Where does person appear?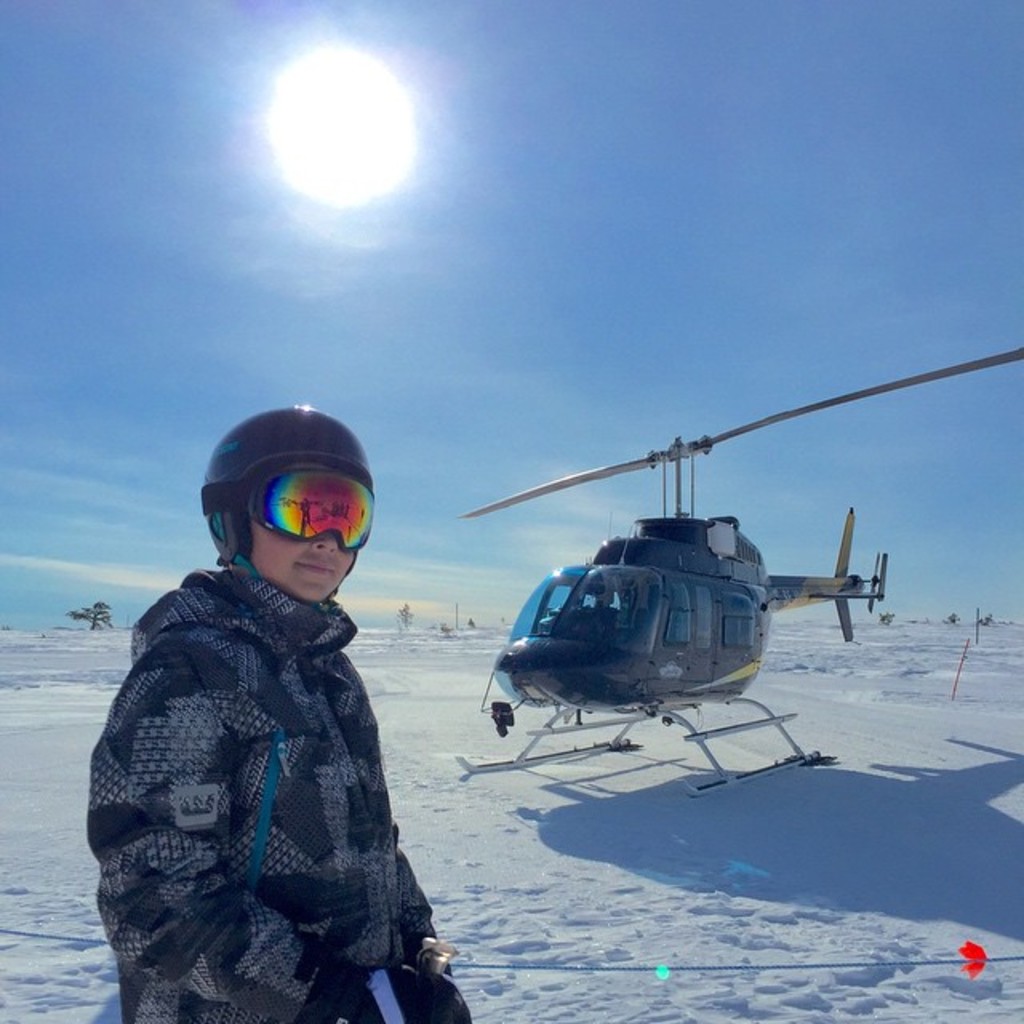
Appears at 123/384/464/1011.
